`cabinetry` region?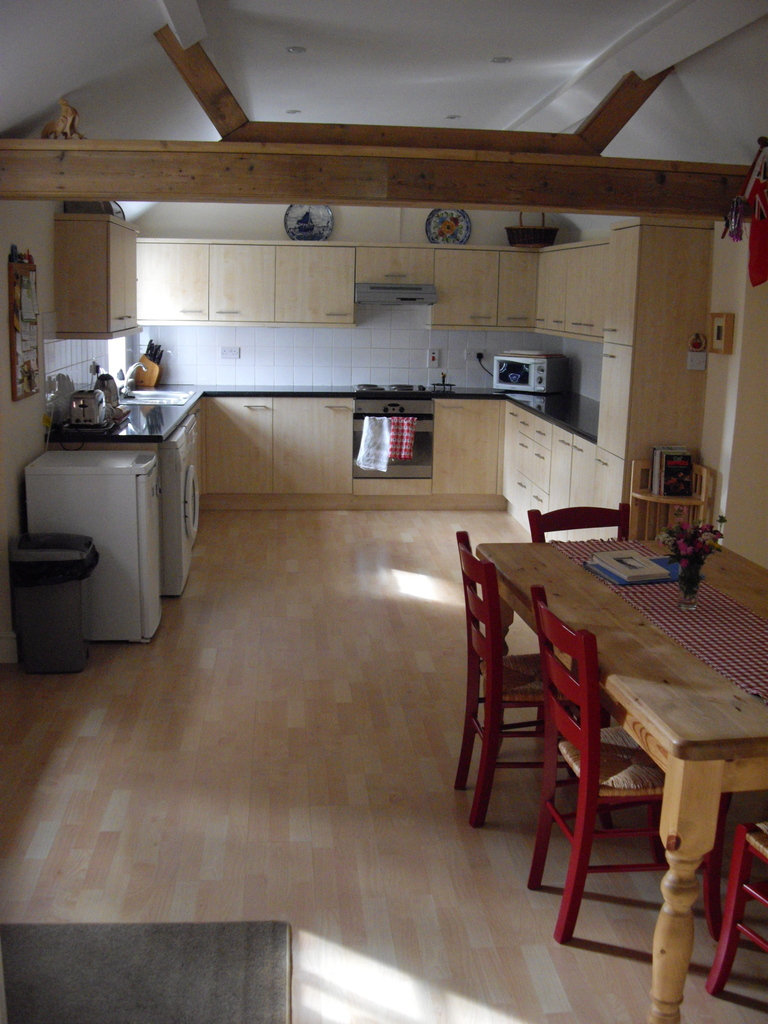
crop(275, 396, 357, 495)
